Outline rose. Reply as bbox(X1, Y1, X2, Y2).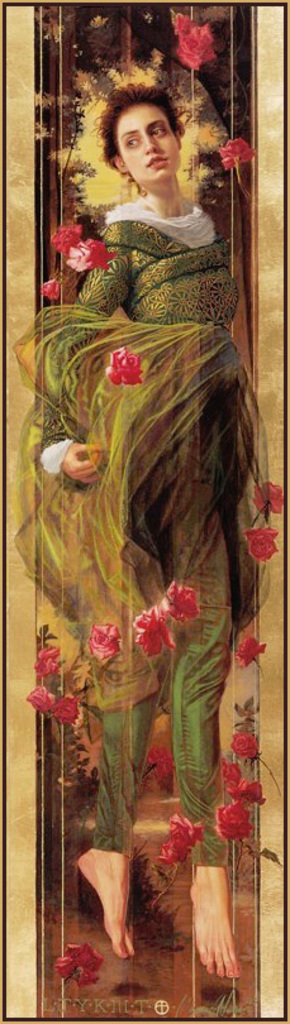
bbox(220, 759, 242, 781).
